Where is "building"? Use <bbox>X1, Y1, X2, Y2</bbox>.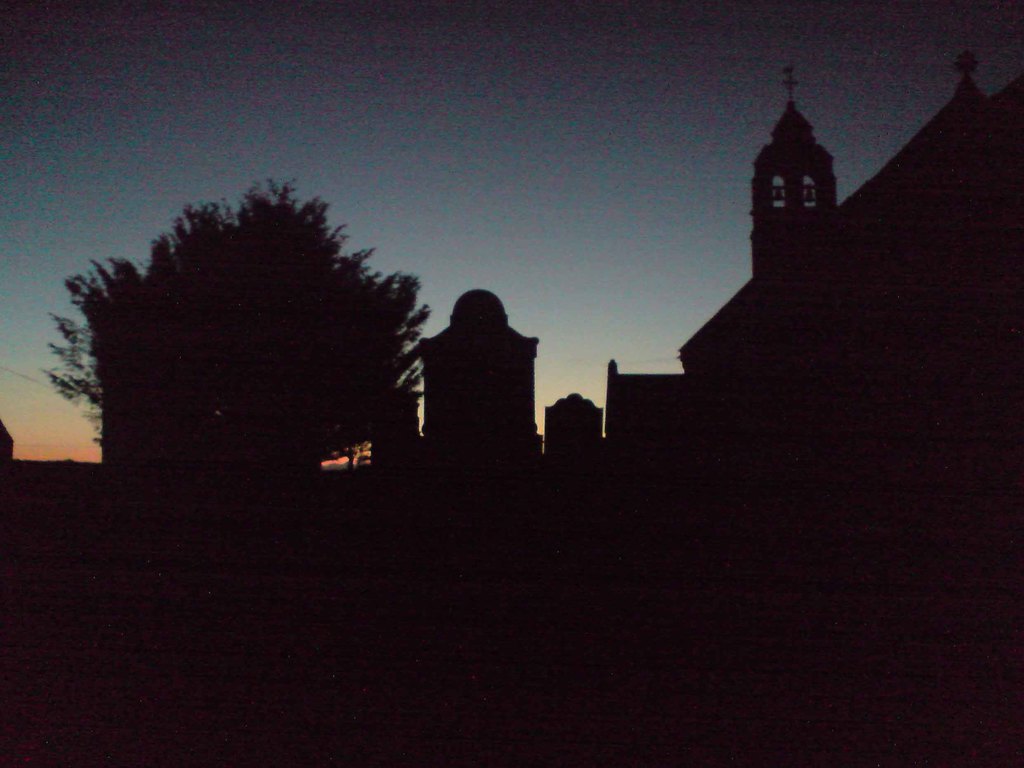
<bbox>417, 63, 1023, 554</bbox>.
